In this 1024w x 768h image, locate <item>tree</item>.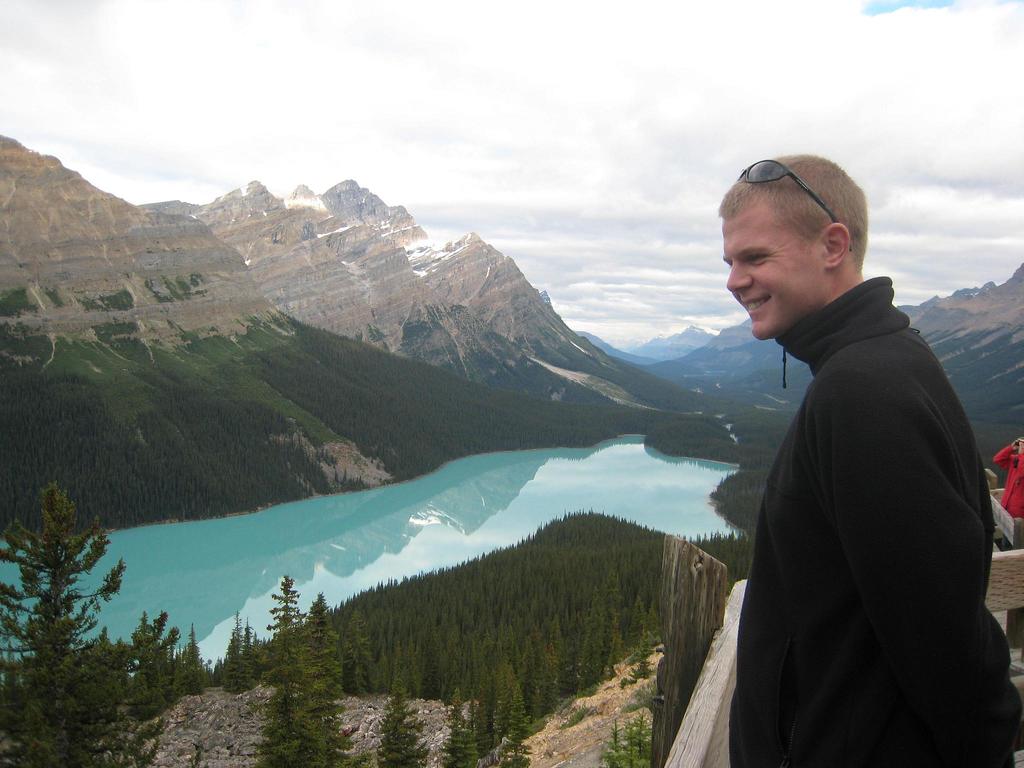
Bounding box: locate(177, 621, 212, 696).
